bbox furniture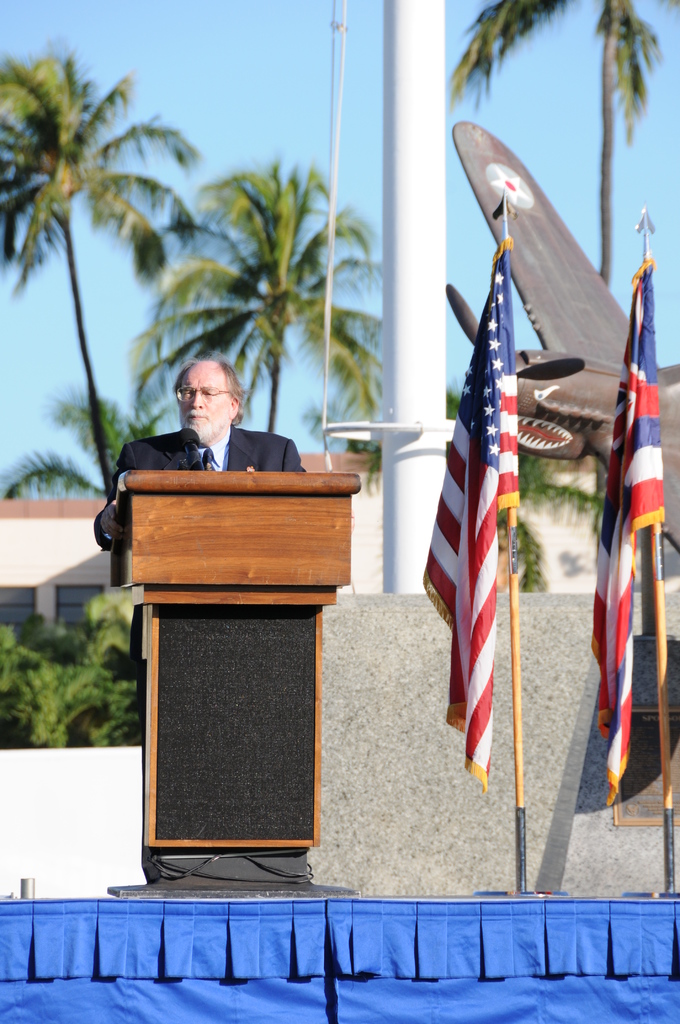
select_region(117, 471, 364, 898)
